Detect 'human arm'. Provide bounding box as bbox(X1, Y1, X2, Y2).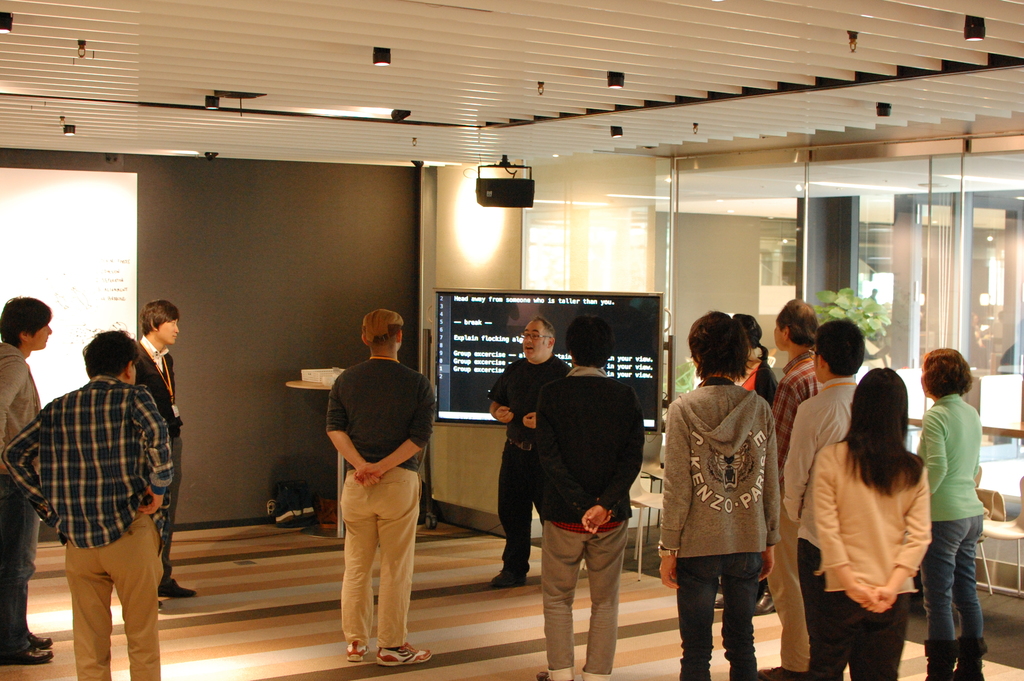
bbox(817, 447, 879, 605).
